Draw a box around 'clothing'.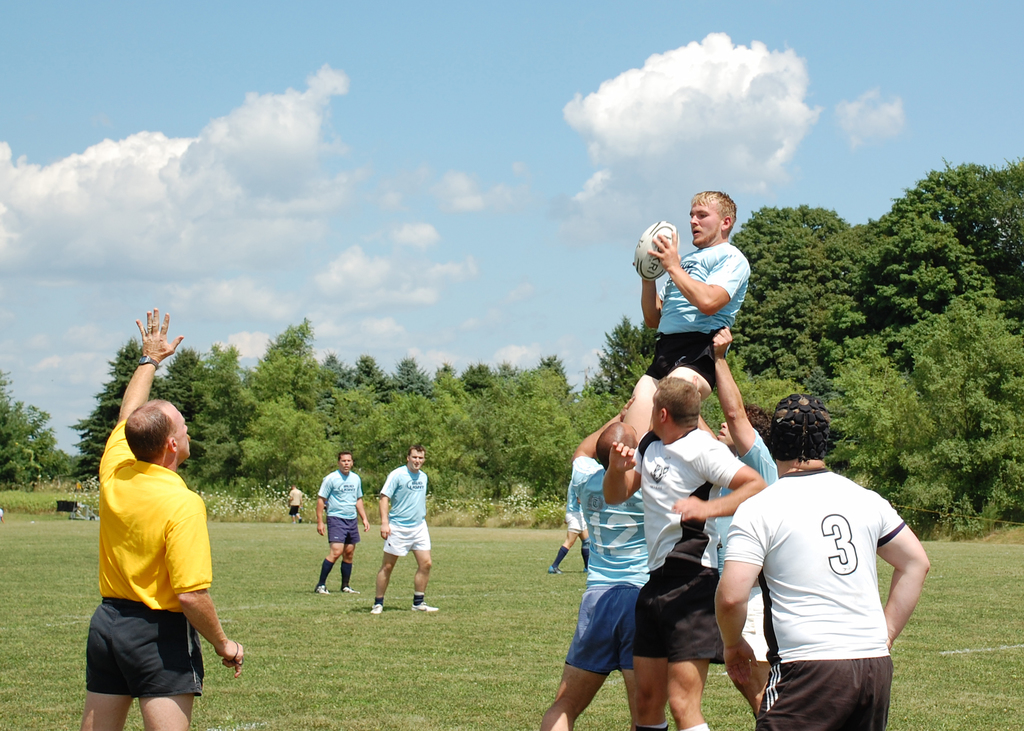
289:487:304:516.
